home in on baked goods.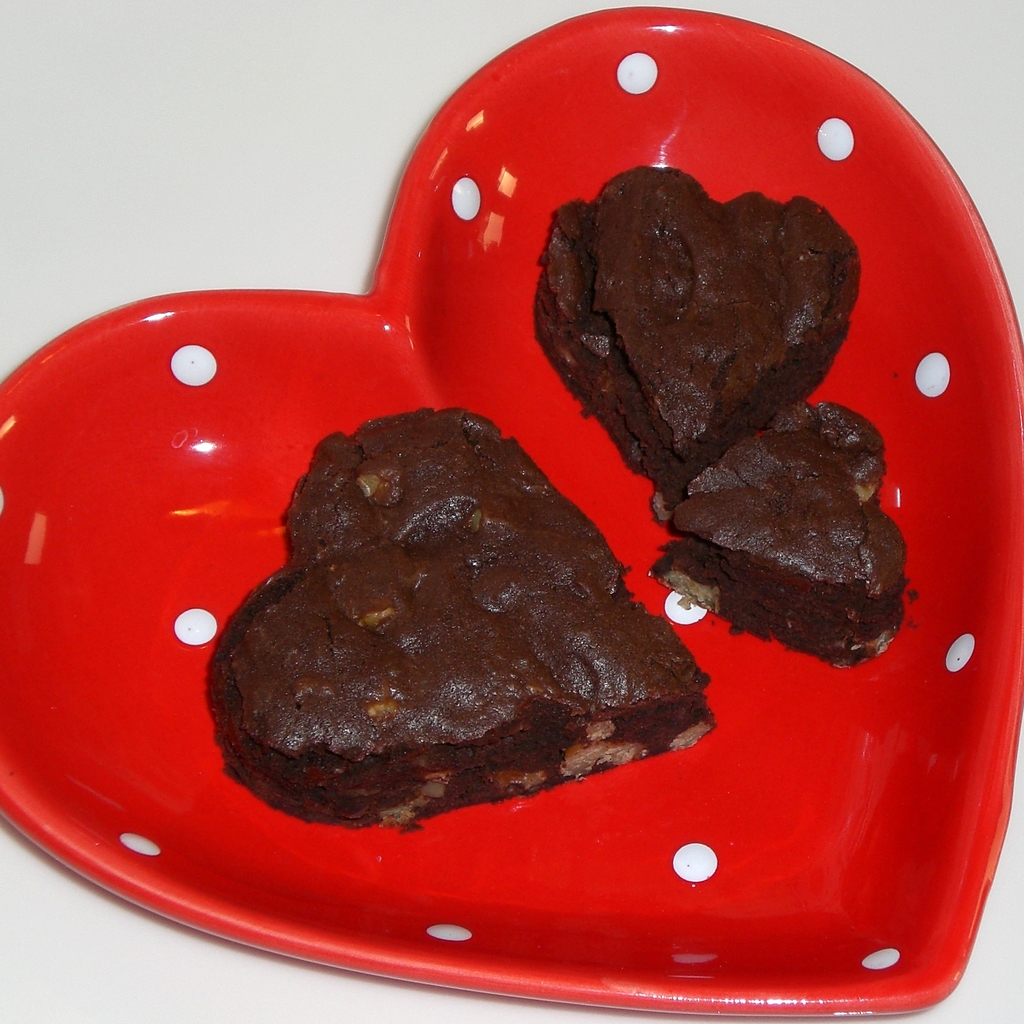
Homed in at <box>199,402,720,830</box>.
